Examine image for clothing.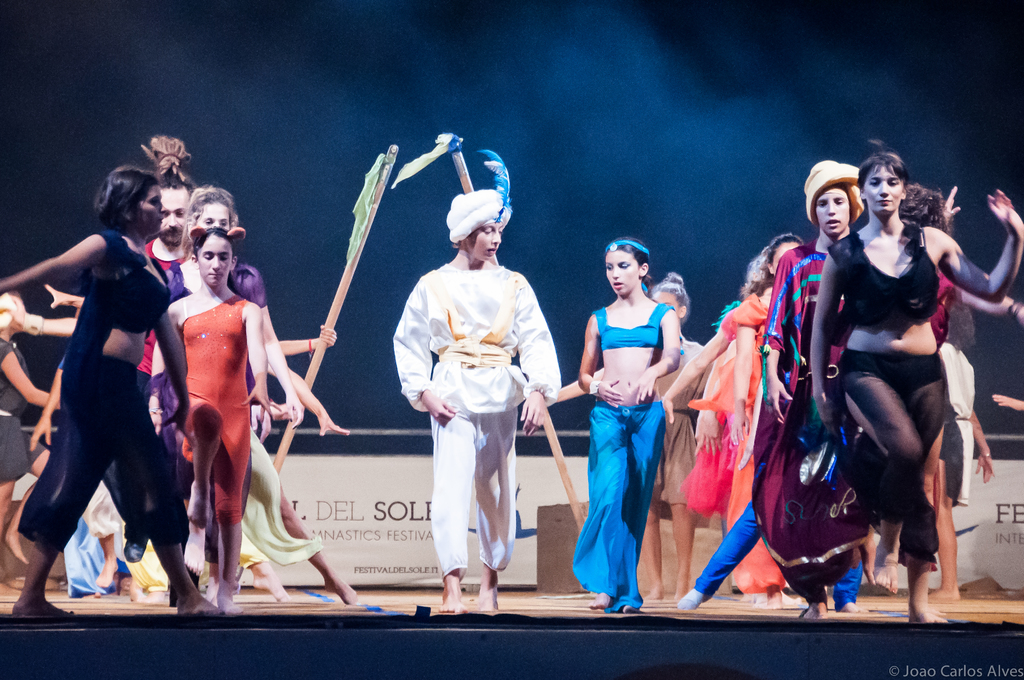
Examination result: [x1=564, y1=397, x2=666, y2=613].
